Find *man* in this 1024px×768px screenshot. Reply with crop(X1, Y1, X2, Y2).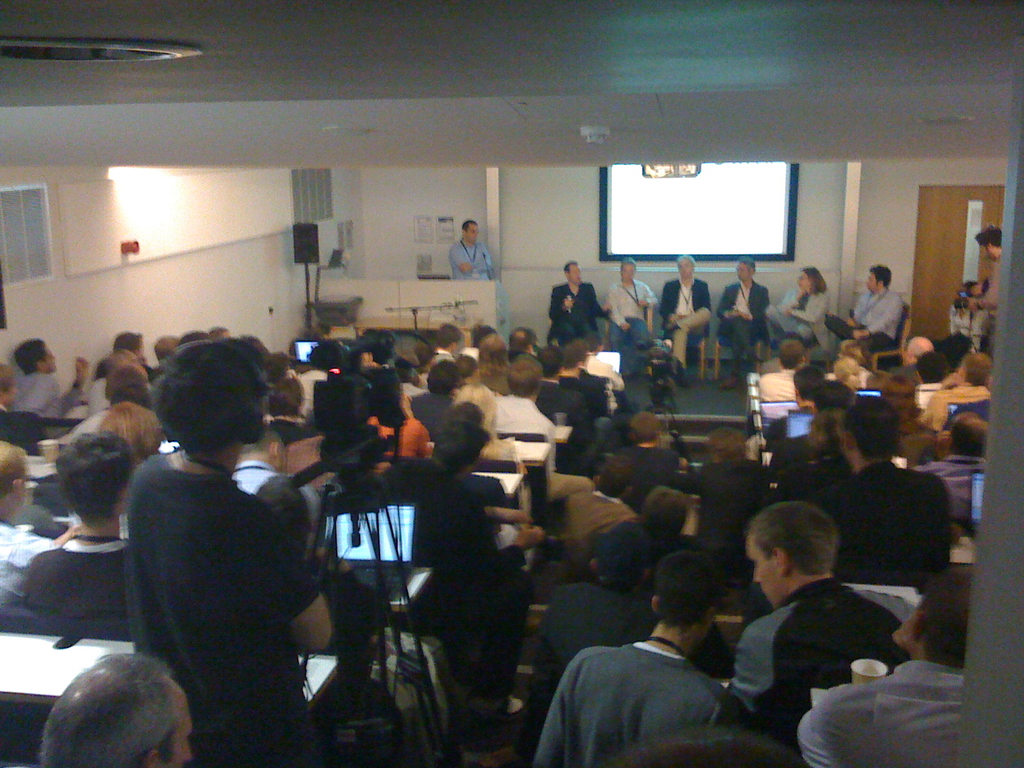
crop(652, 245, 713, 368).
